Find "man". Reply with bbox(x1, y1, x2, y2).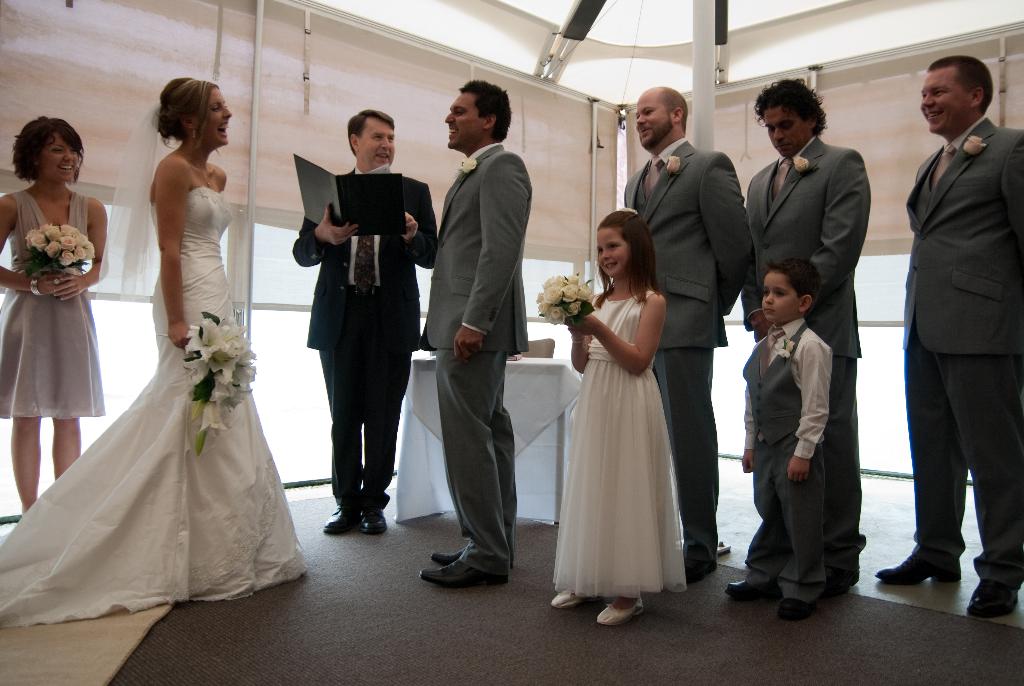
bbox(745, 74, 872, 598).
